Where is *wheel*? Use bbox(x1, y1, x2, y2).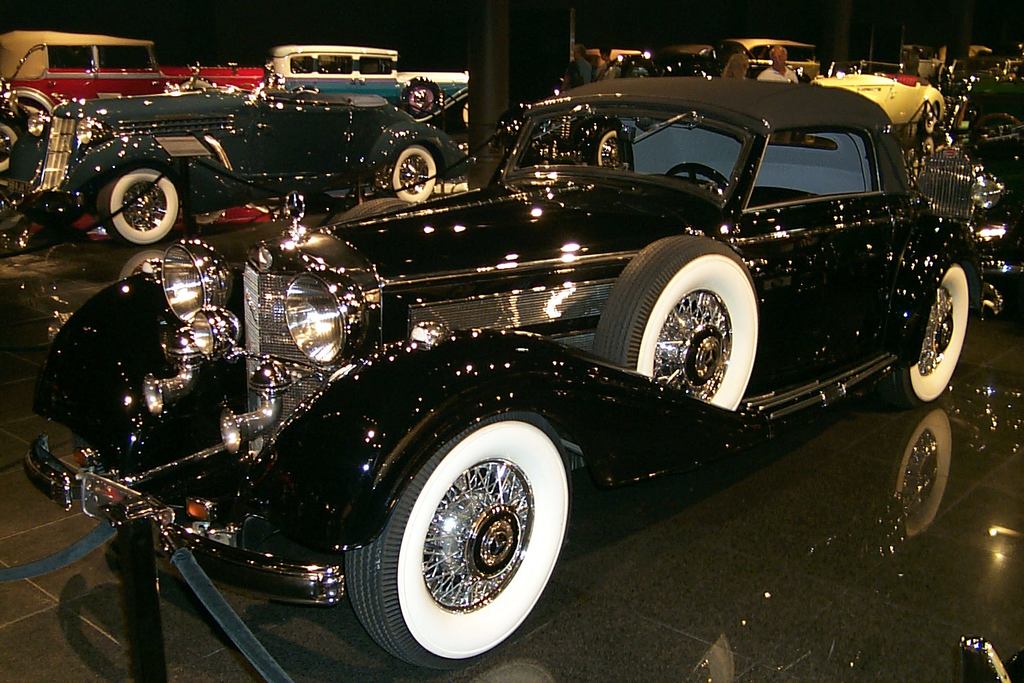
bbox(592, 127, 621, 166).
